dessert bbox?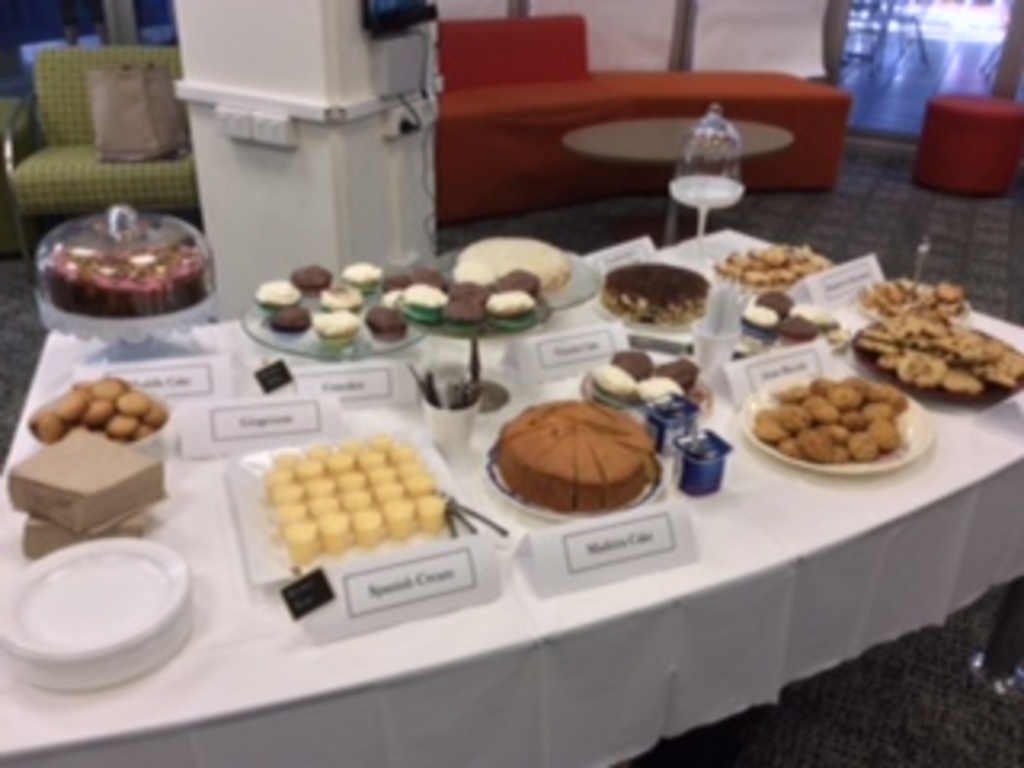
box(598, 253, 710, 330)
